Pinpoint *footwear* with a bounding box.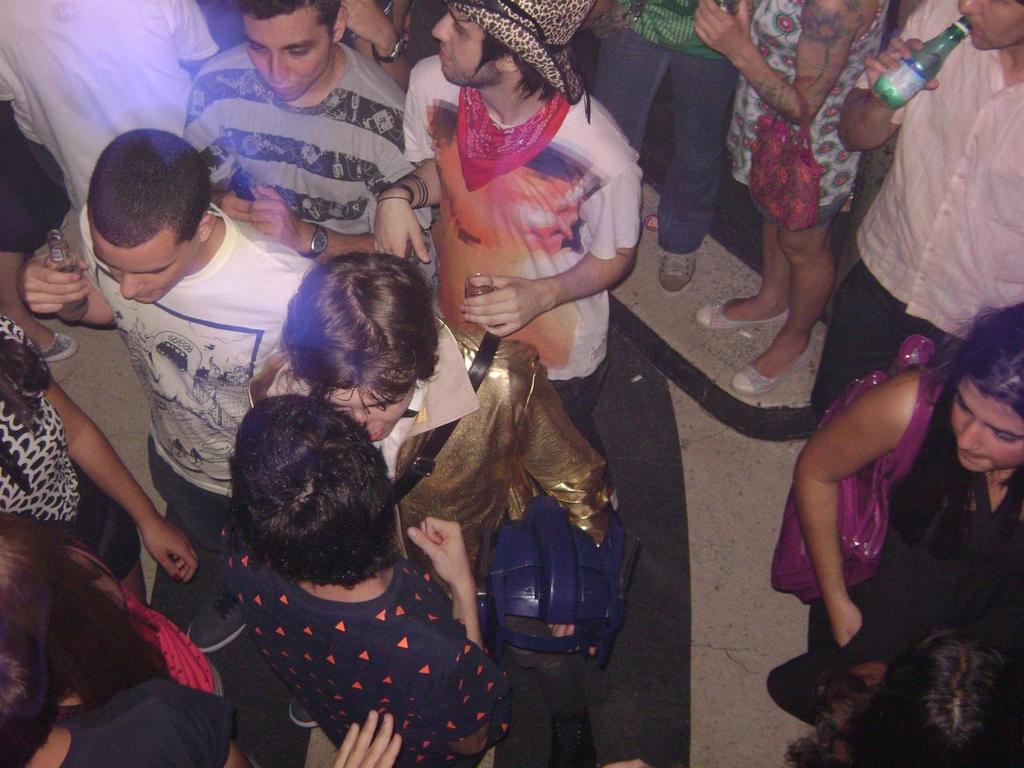
x1=730 y1=330 x2=816 y2=395.
